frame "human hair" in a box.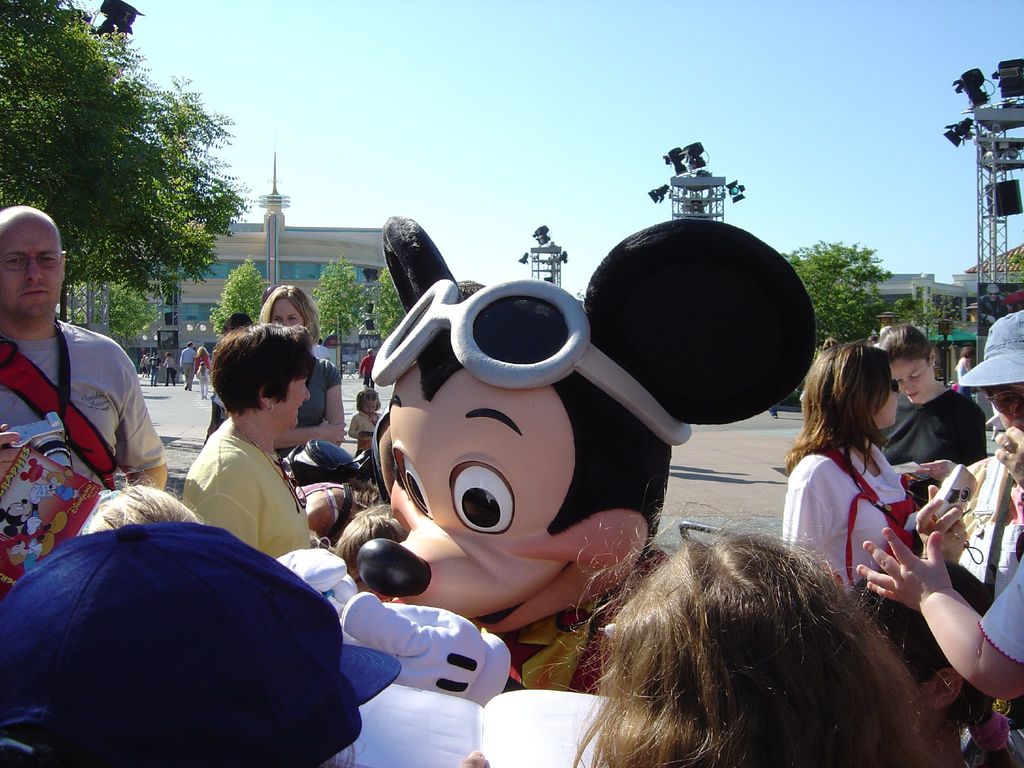
crop(879, 328, 932, 367).
